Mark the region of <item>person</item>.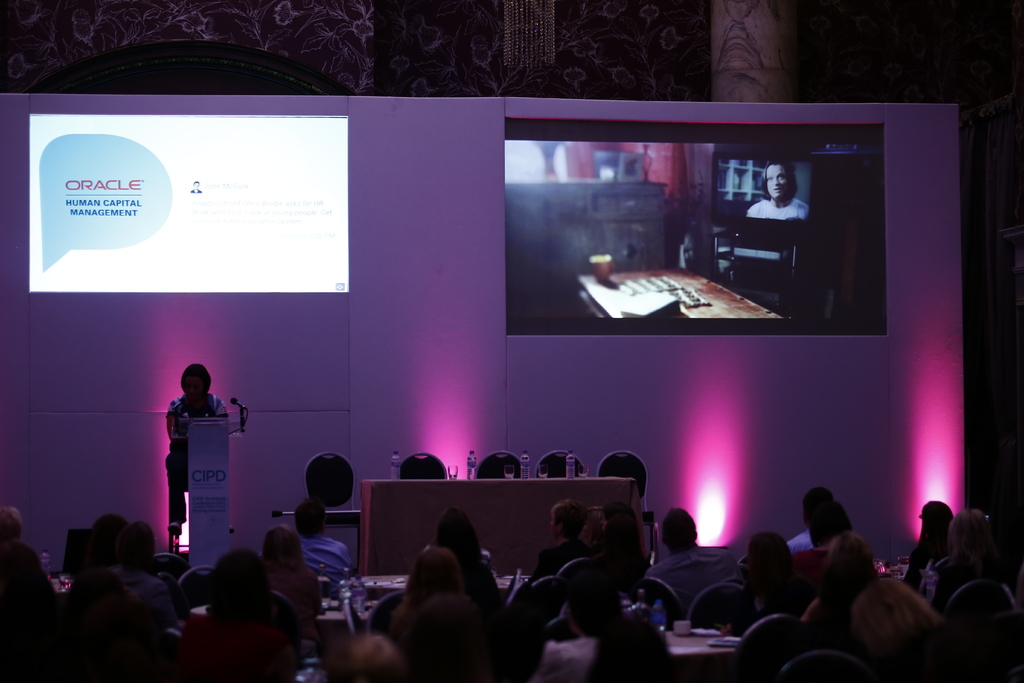
Region: <bbox>317, 636, 417, 680</bbox>.
